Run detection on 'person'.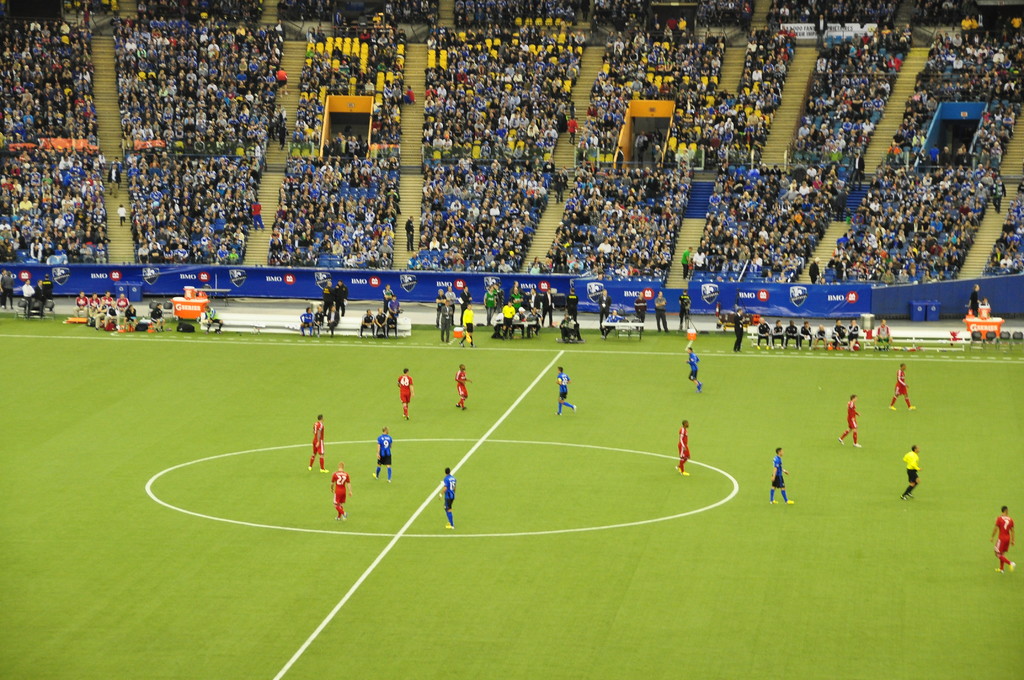
Result: x1=676, y1=416, x2=692, y2=475.
